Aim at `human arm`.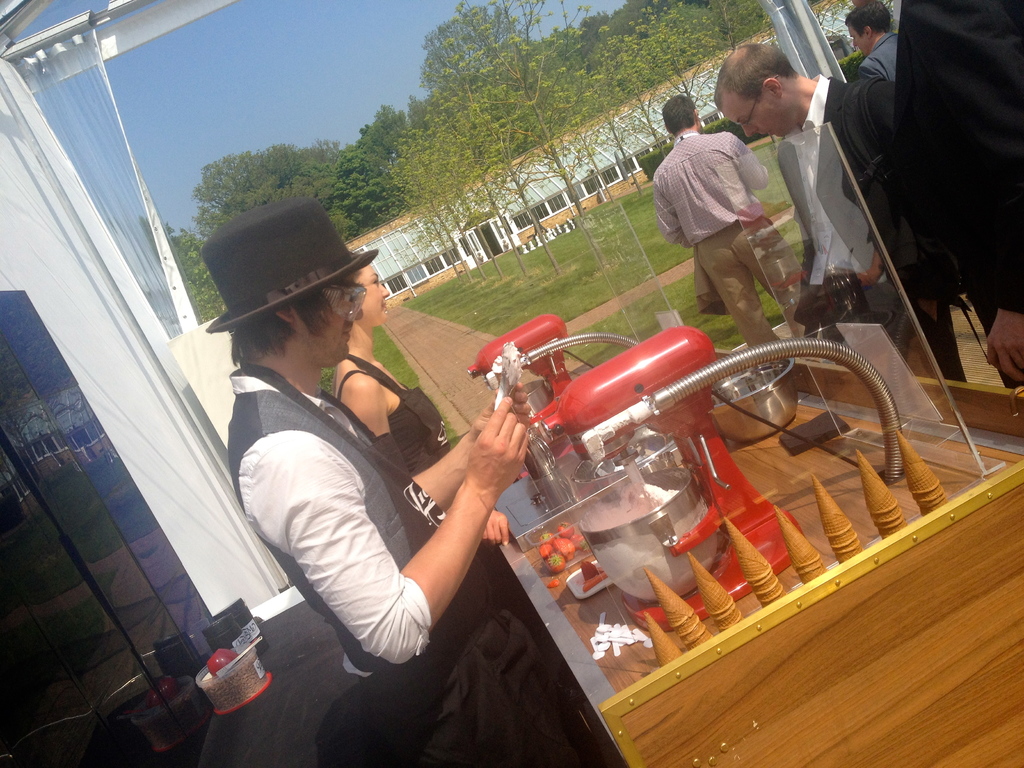
Aimed at x1=734, y1=134, x2=768, y2=193.
